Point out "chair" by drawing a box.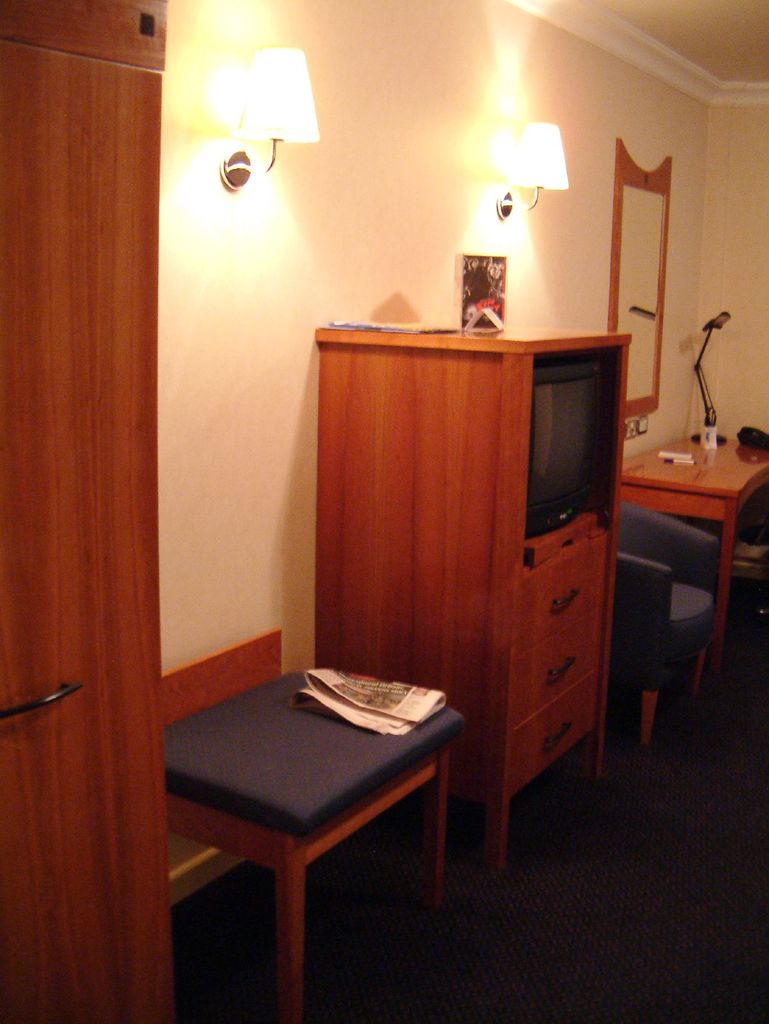
box=[605, 495, 727, 748].
